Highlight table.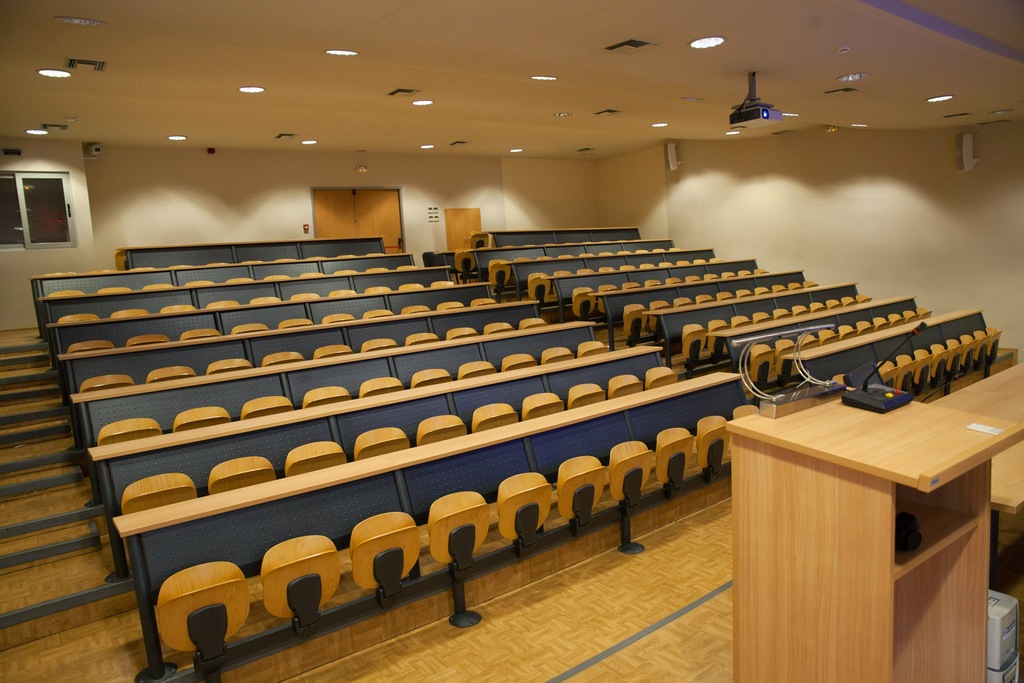
Highlighted region: l=27, t=252, r=415, b=338.
